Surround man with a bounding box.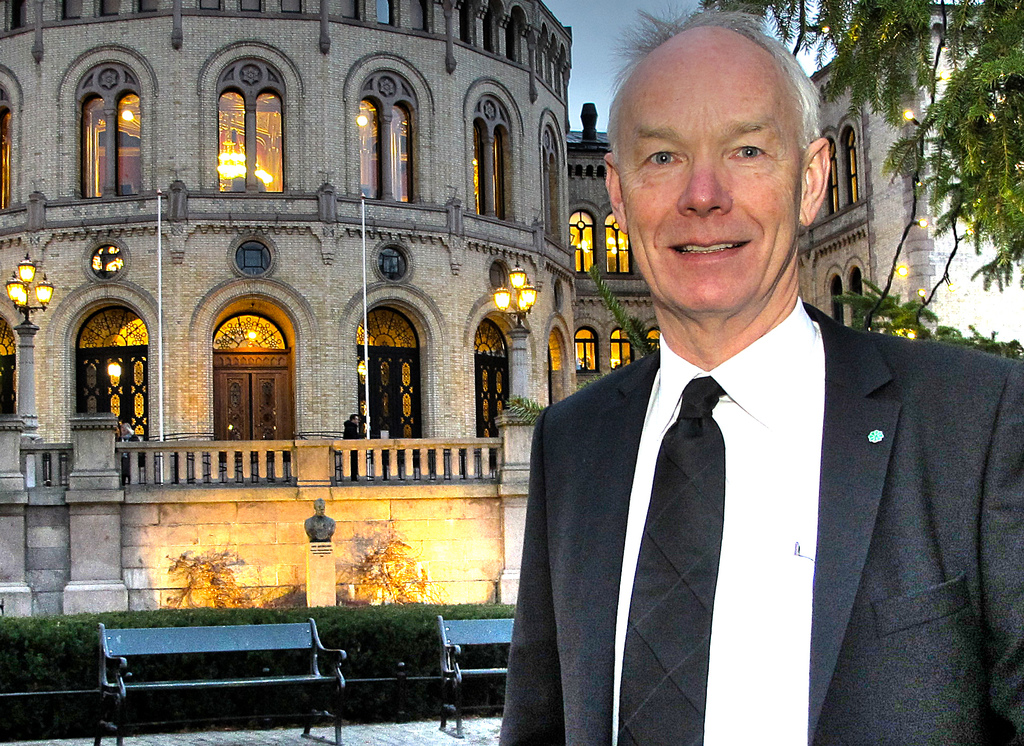
(left=496, top=82, right=991, bottom=723).
